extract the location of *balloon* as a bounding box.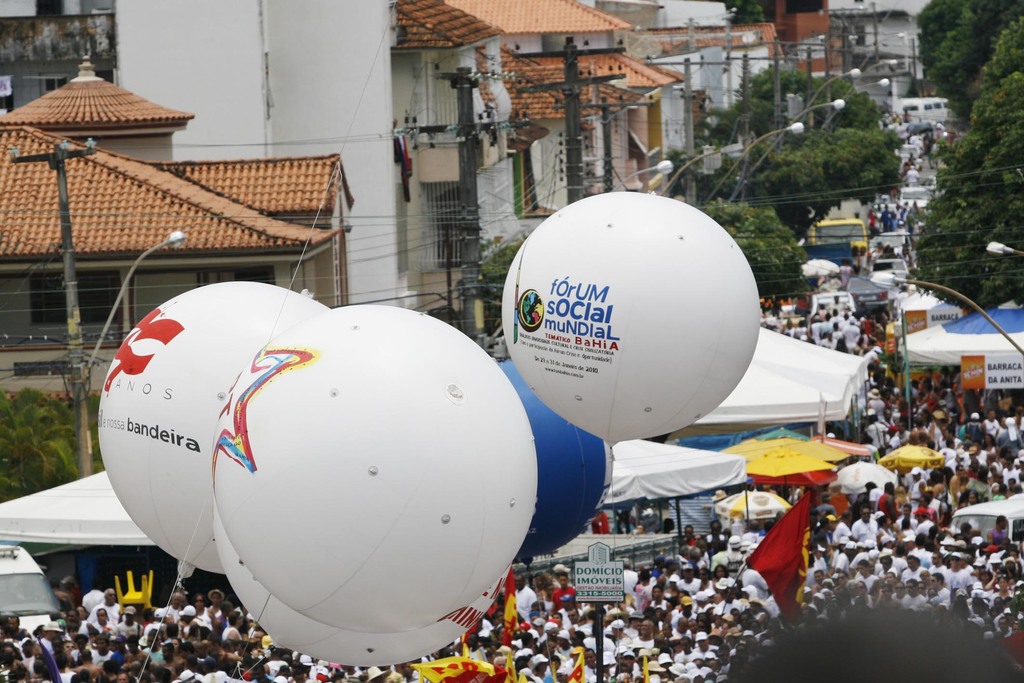
pyautogui.locateOnScreen(504, 191, 761, 450).
